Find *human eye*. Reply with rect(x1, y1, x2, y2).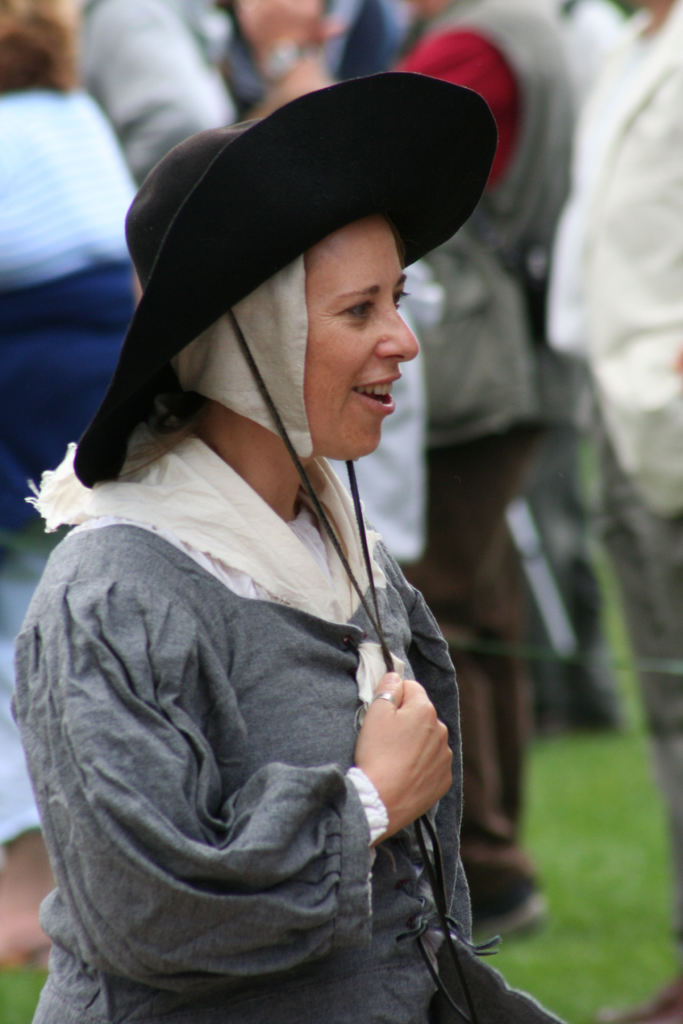
rect(392, 288, 404, 314).
